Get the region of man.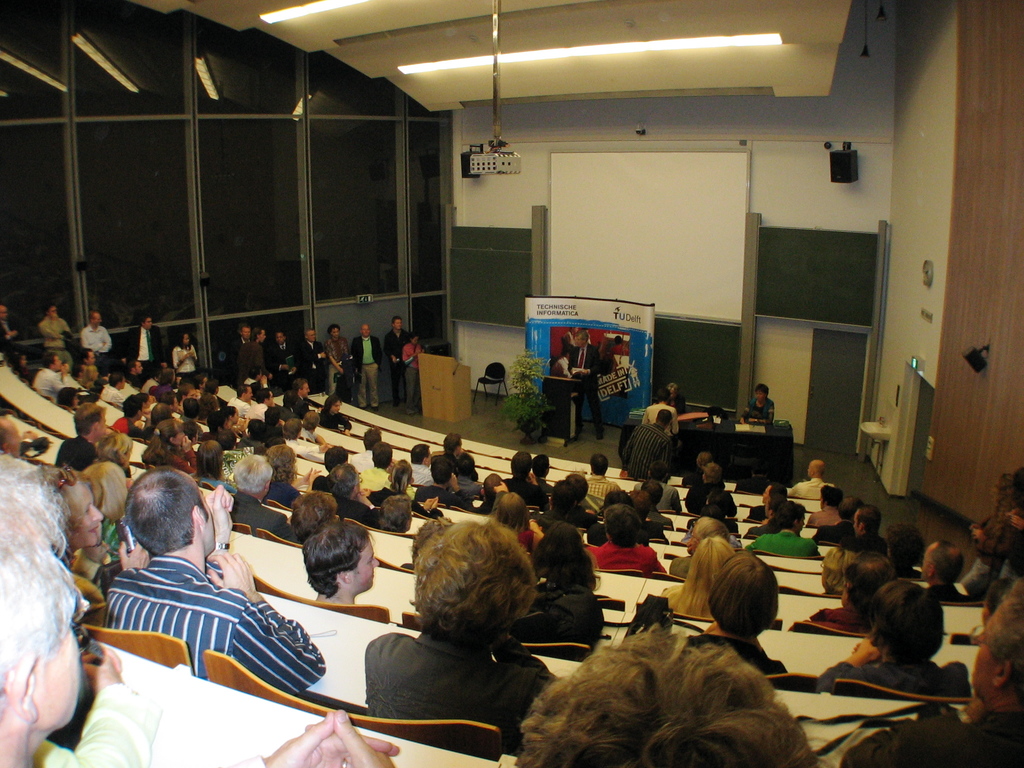
786:548:906:639.
